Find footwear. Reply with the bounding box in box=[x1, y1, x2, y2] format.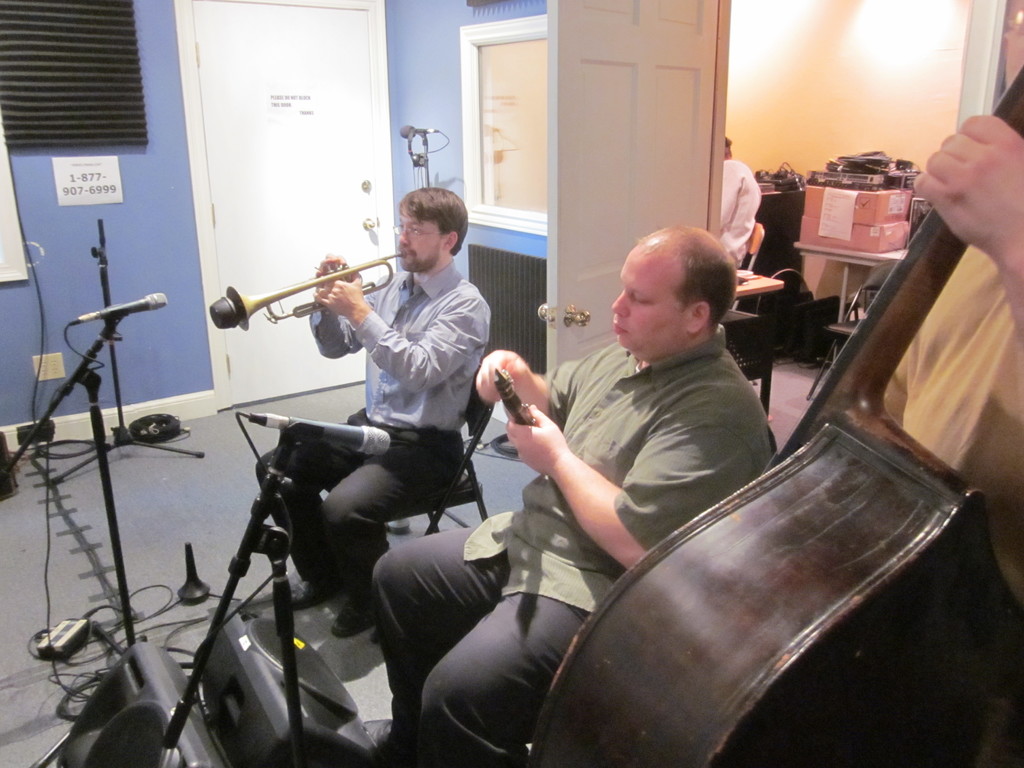
box=[364, 716, 392, 751].
